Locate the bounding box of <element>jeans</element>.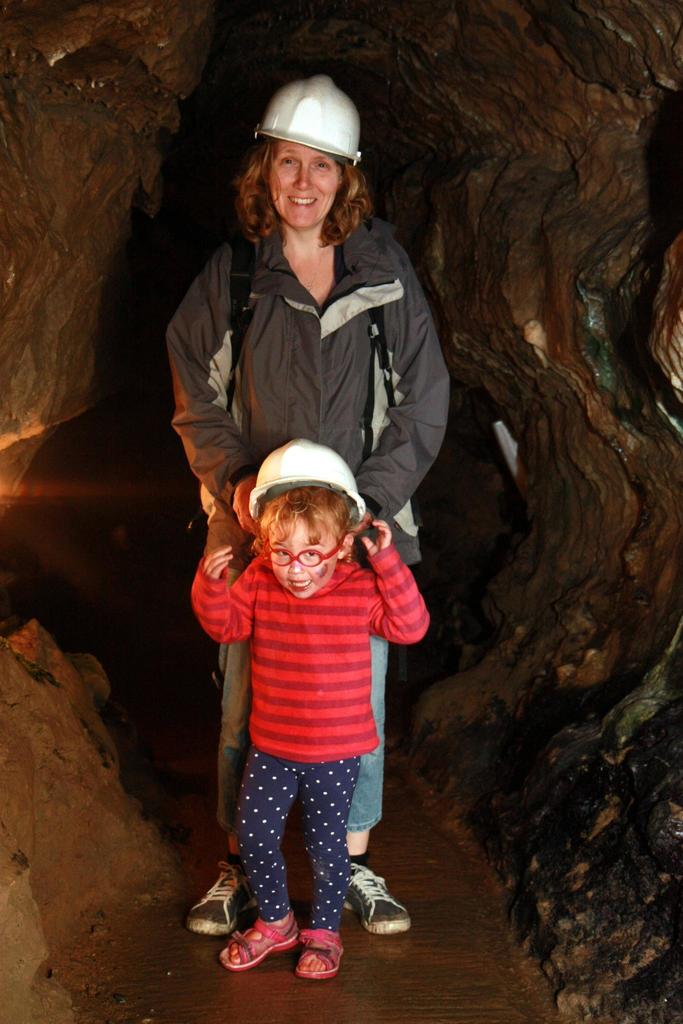
Bounding box: 218/568/382/831.
